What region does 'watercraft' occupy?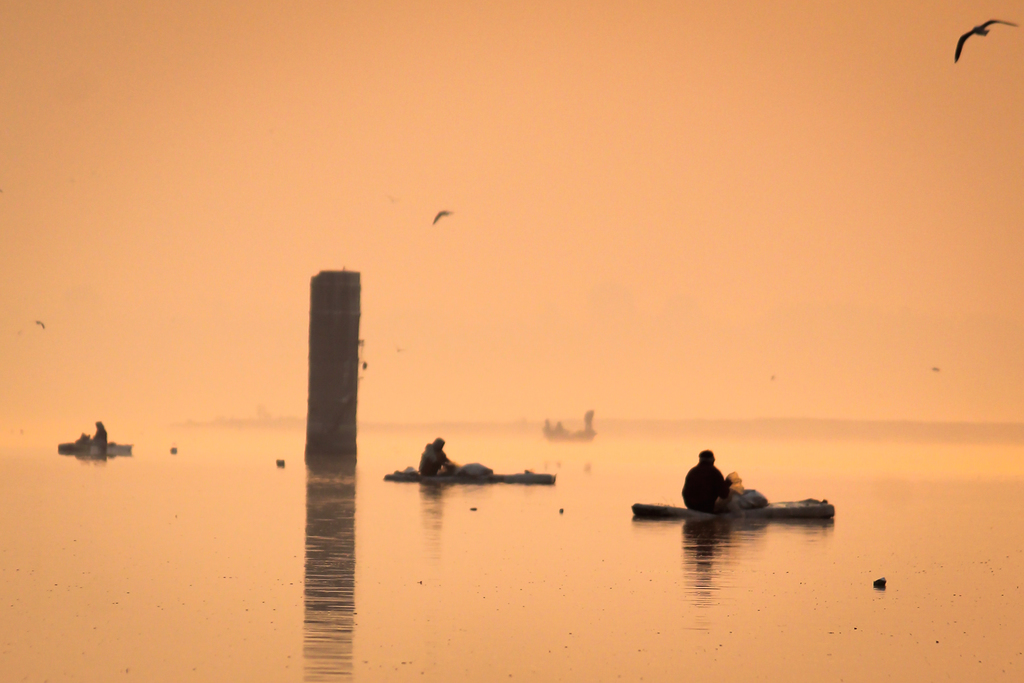
Rect(384, 467, 553, 490).
